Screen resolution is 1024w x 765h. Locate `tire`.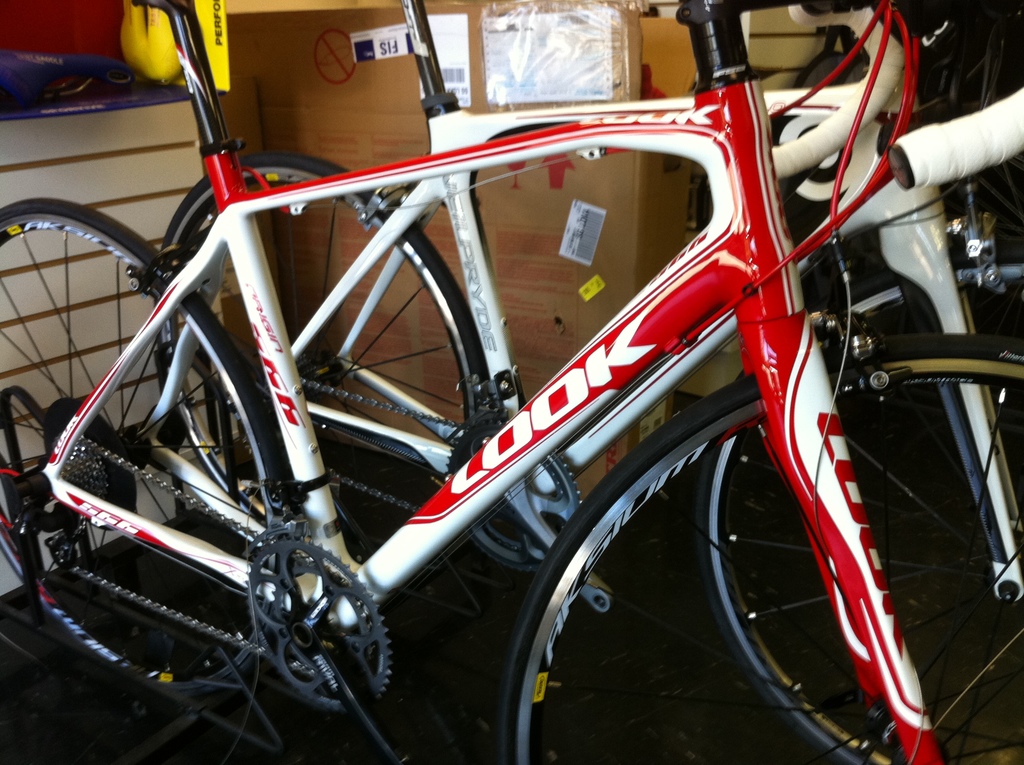
(x1=496, y1=335, x2=1023, y2=764).
